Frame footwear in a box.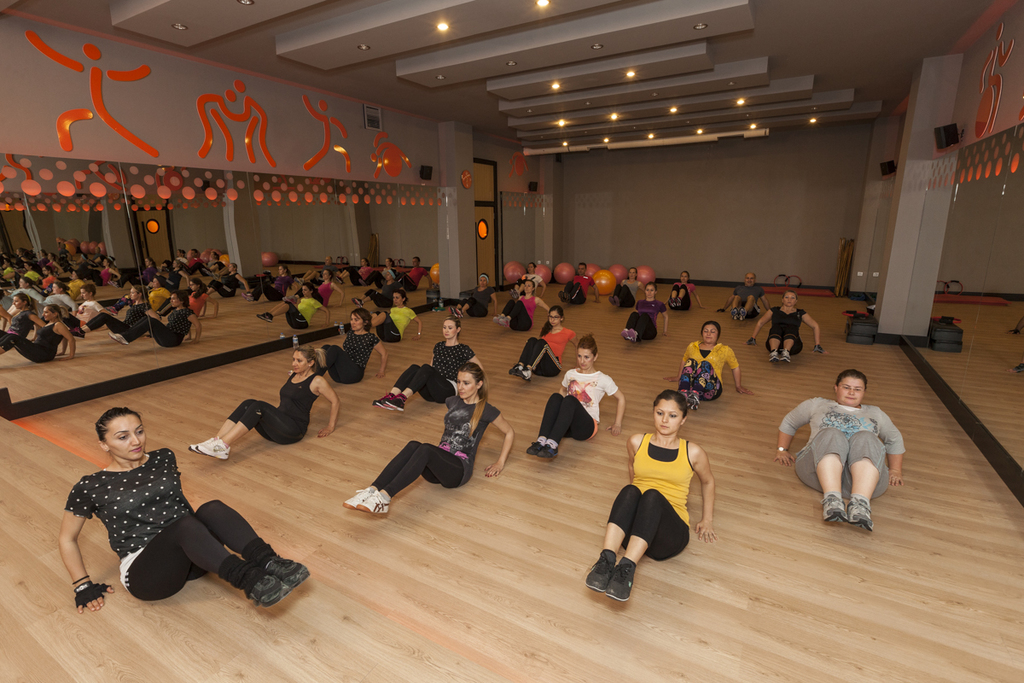
pyautogui.locateOnScreen(527, 441, 542, 457).
